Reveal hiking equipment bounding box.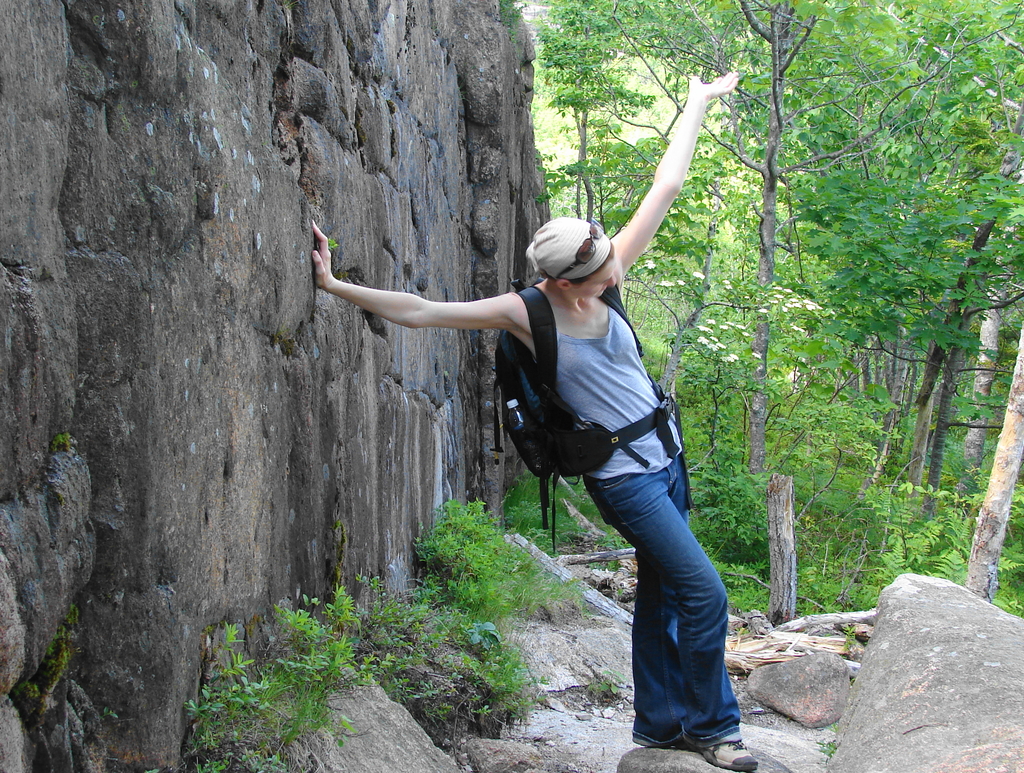
Revealed: <region>488, 275, 697, 562</region>.
